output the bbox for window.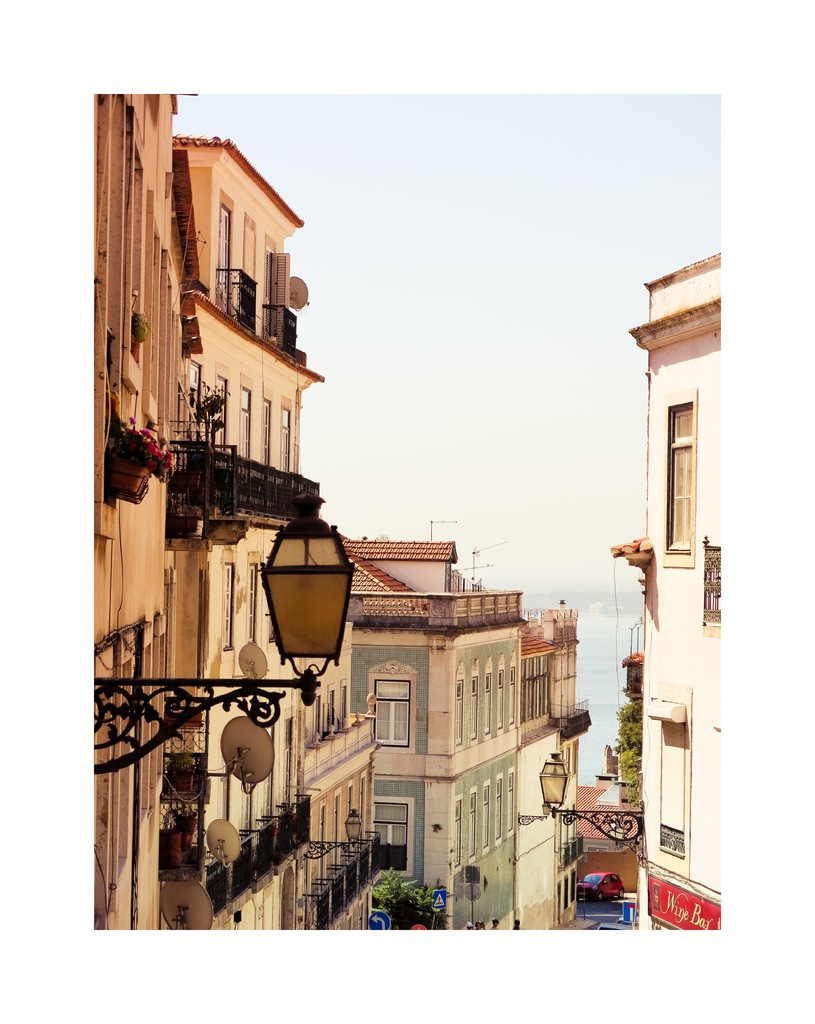
bbox=[325, 687, 337, 735].
